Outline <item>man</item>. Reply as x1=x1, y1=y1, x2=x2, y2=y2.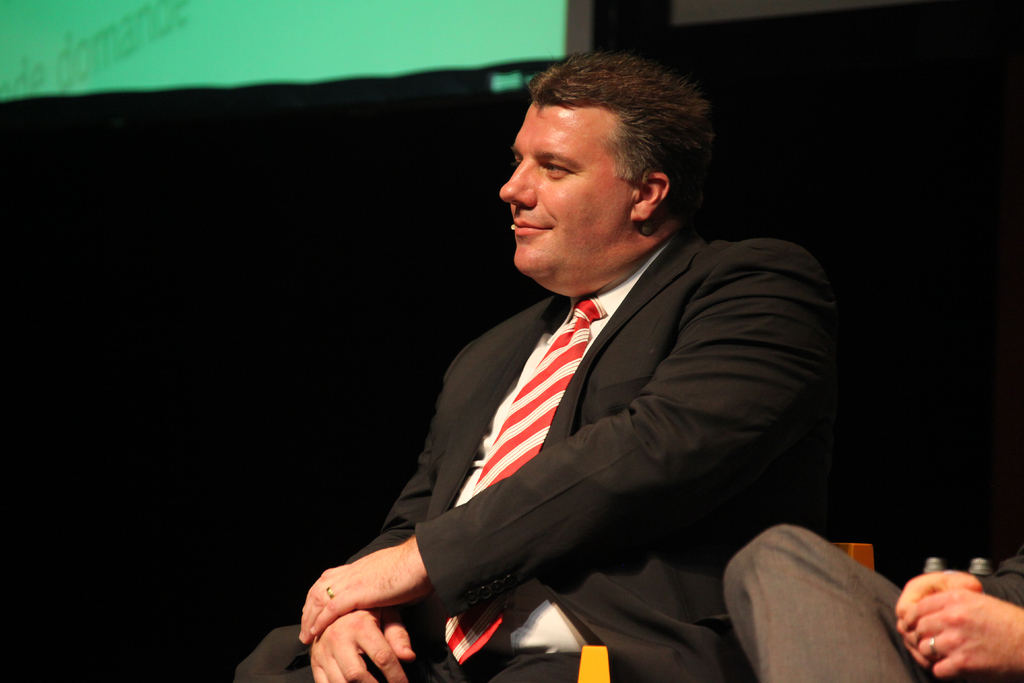
x1=721, y1=522, x2=1023, y2=682.
